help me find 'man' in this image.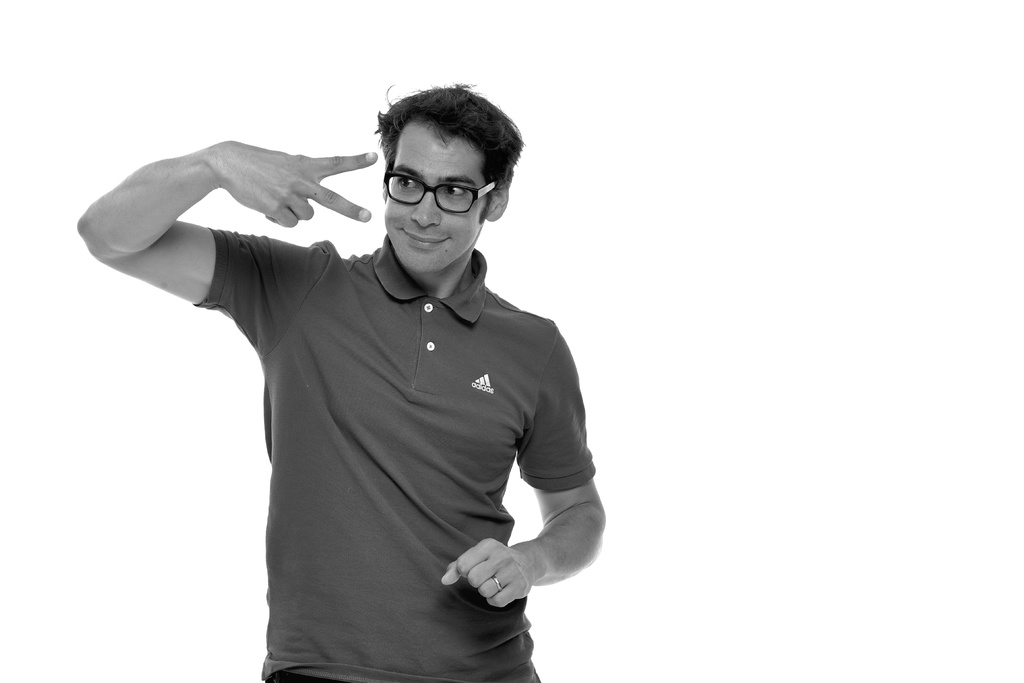
Found it: [61, 58, 621, 671].
